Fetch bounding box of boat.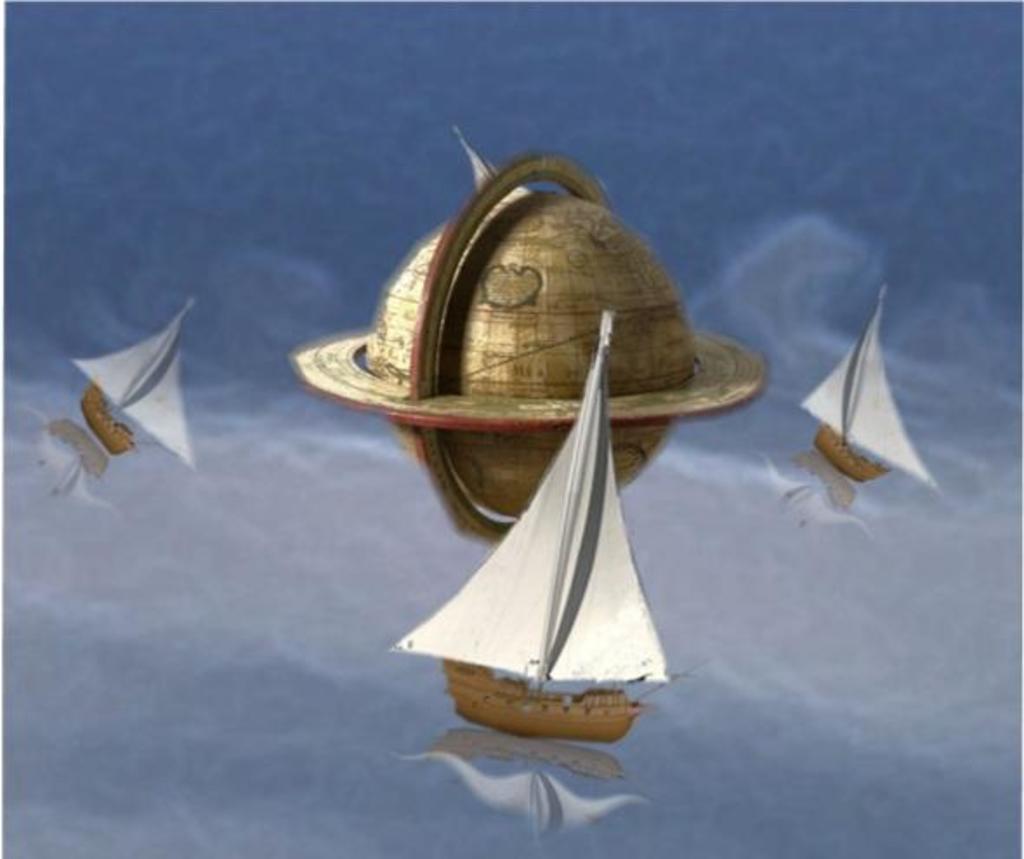
Bbox: x1=392, y1=314, x2=689, y2=741.
